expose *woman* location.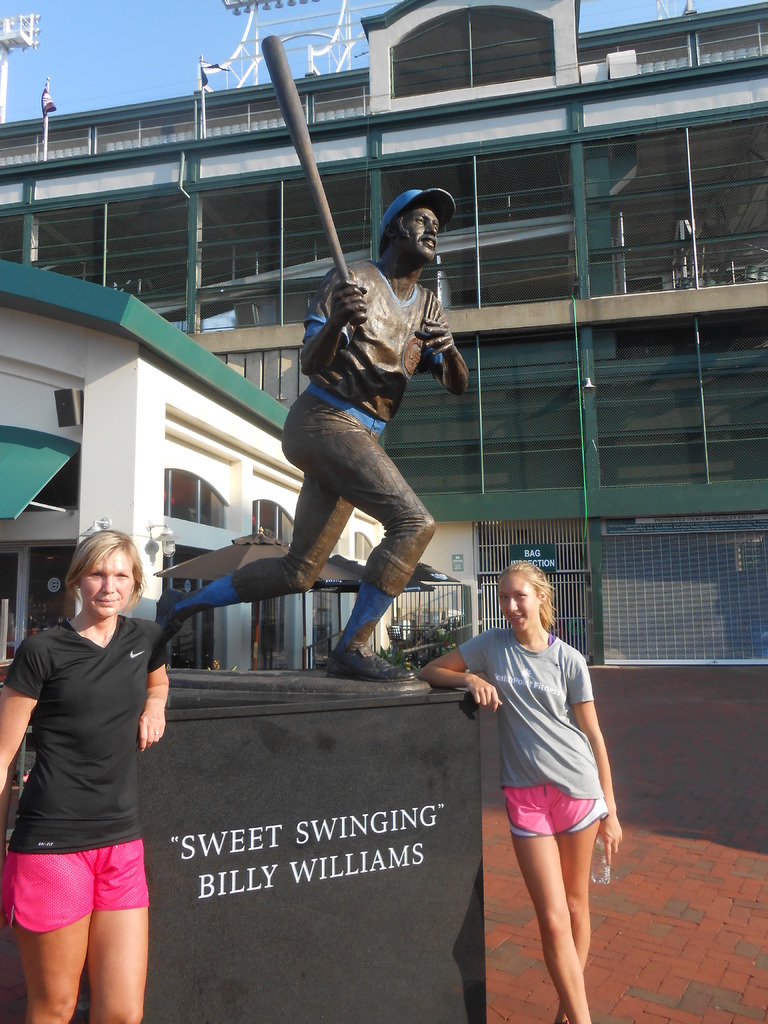
Exposed at (x1=13, y1=507, x2=191, y2=1020).
